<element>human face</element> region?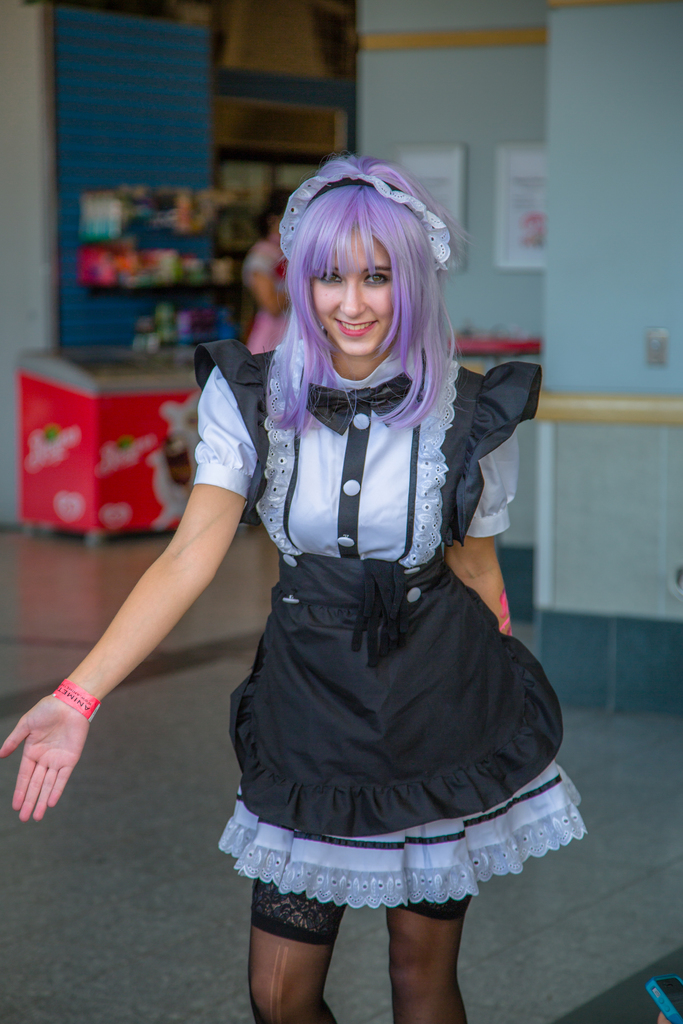
320 236 391 355
